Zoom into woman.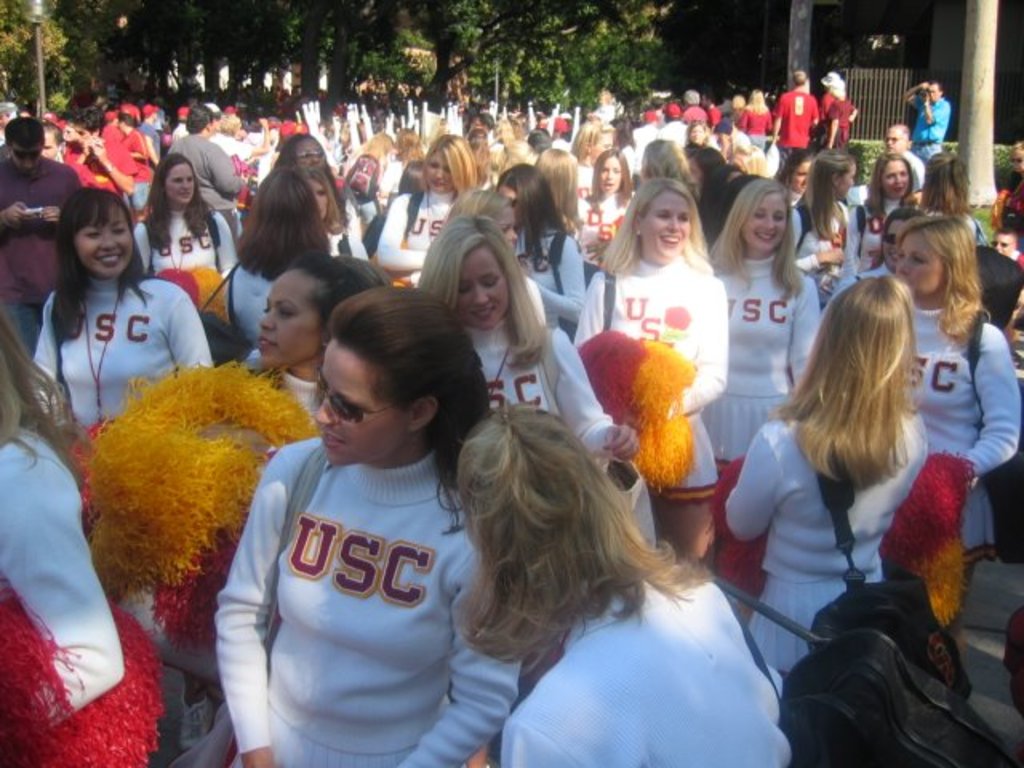
Zoom target: (418,211,645,464).
